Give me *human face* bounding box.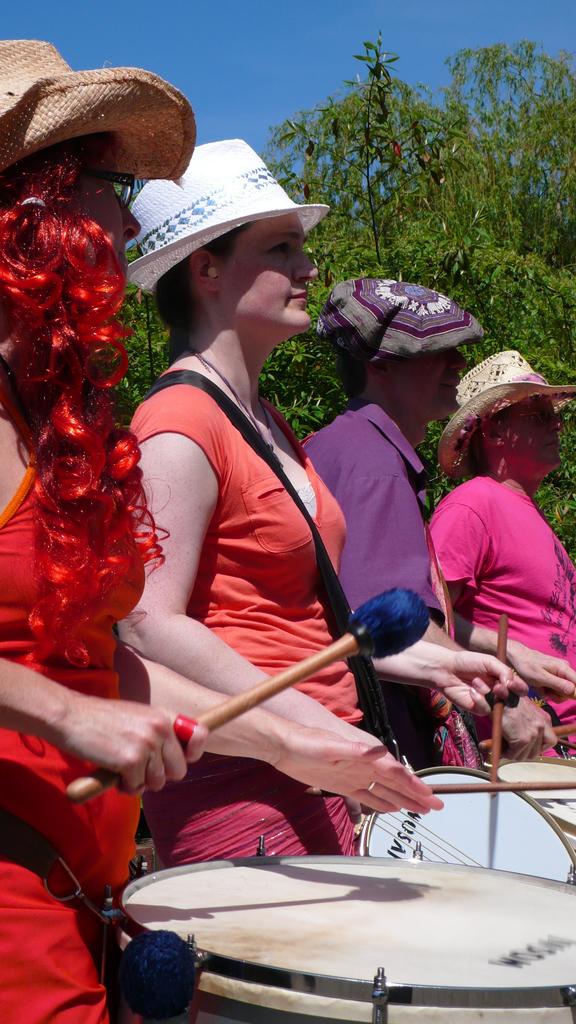
rect(396, 349, 471, 420).
